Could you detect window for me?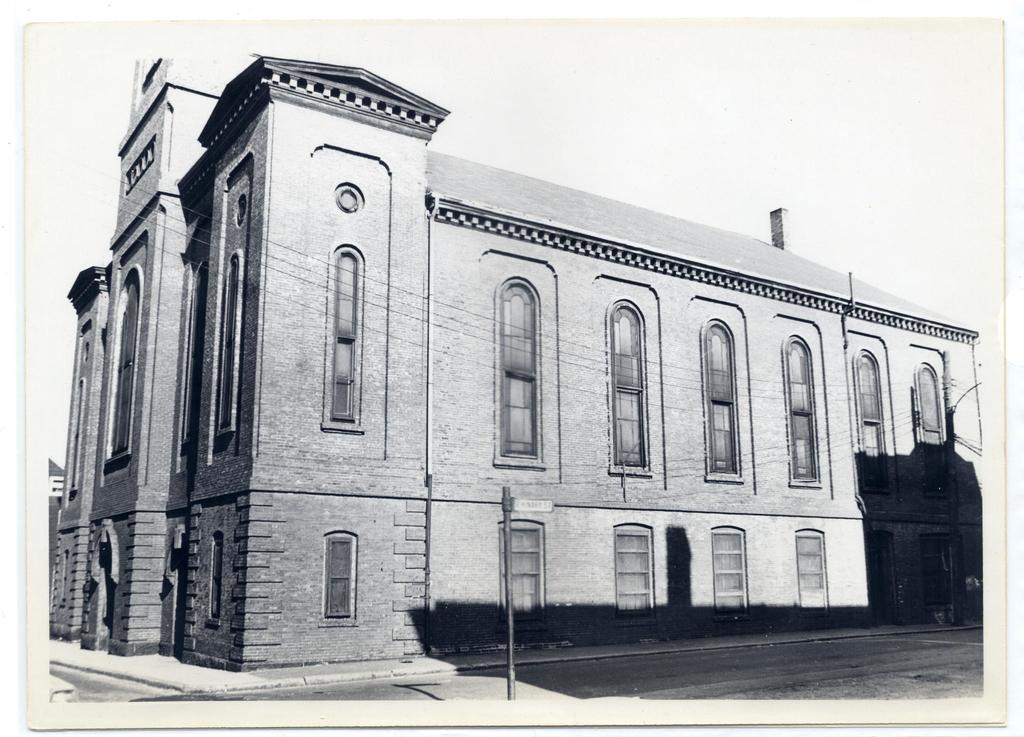
Detection result: <region>487, 272, 552, 515</region>.
